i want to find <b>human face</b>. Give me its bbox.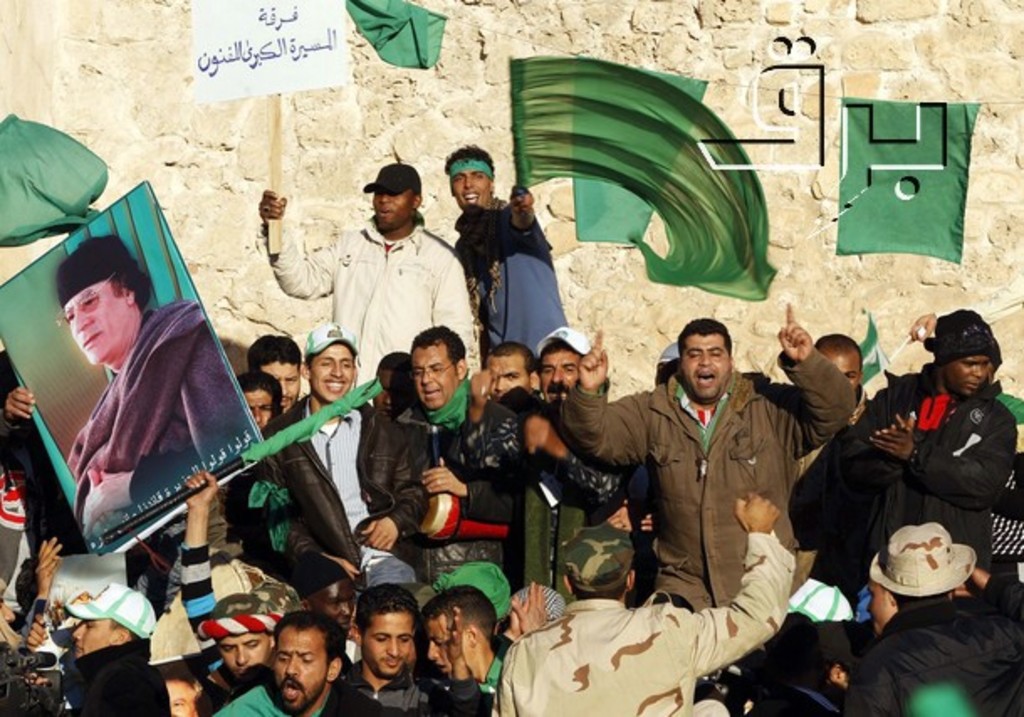
<box>166,683,196,715</box>.
